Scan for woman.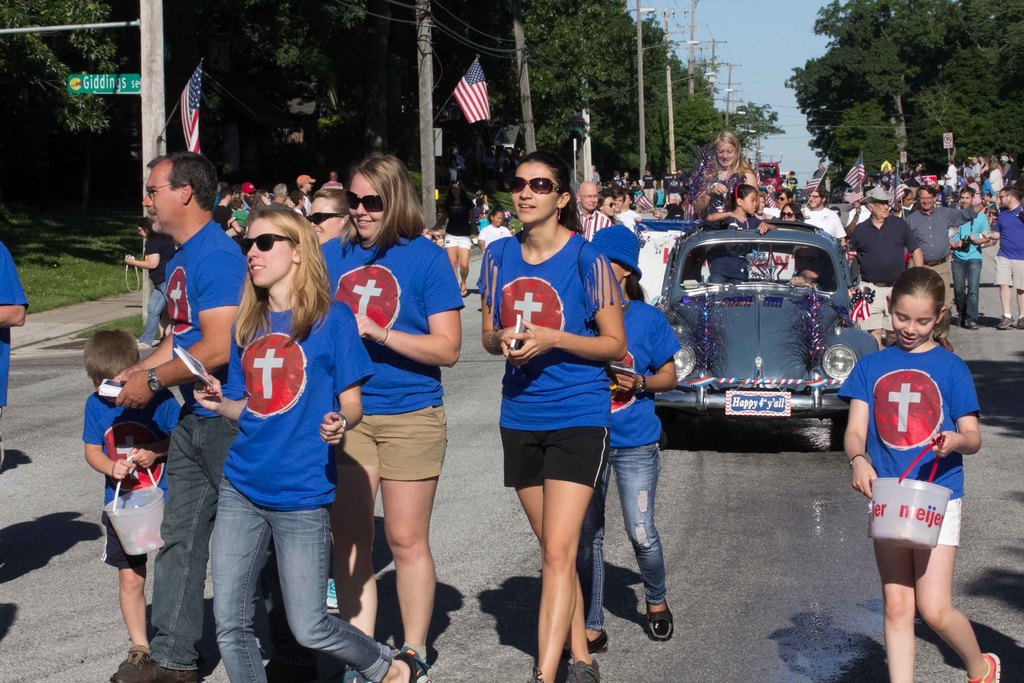
Scan result: Rect(124, 217, 177, 349).
